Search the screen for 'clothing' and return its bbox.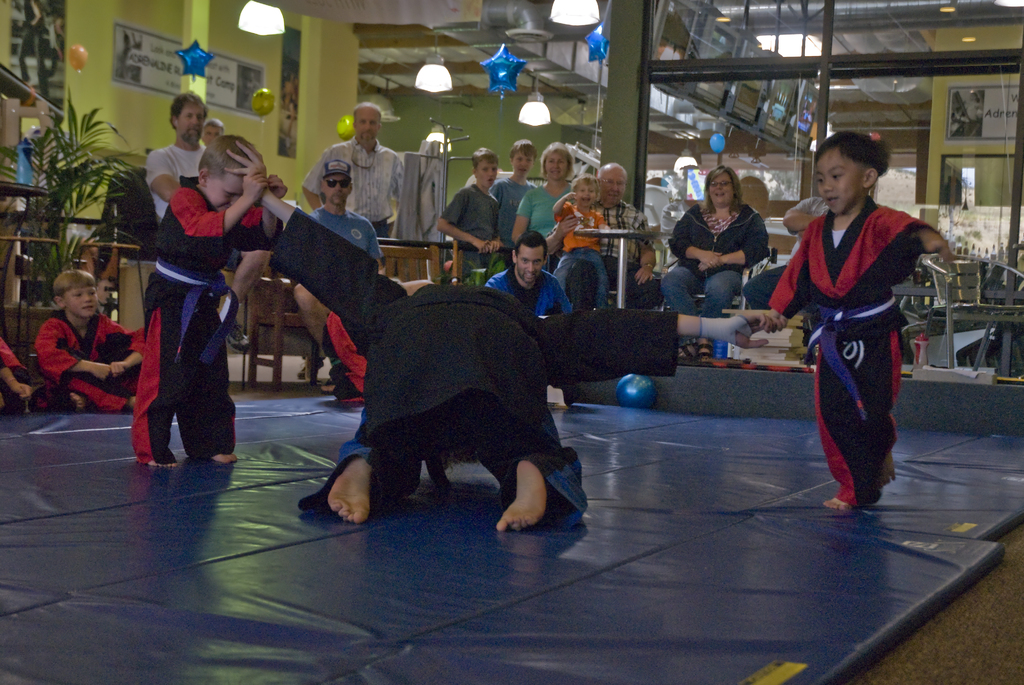
Found: pyautogui.locateOnScreen(483, 258, 555, 337).
